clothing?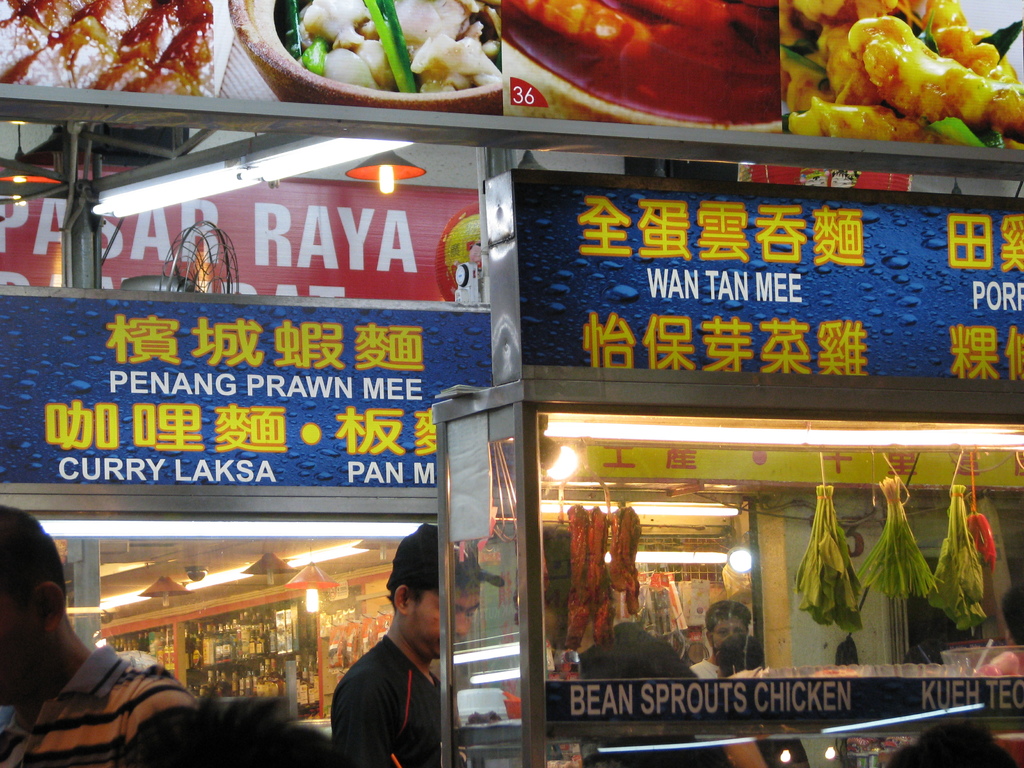
left=579, top=621, right=694, bottom=682
